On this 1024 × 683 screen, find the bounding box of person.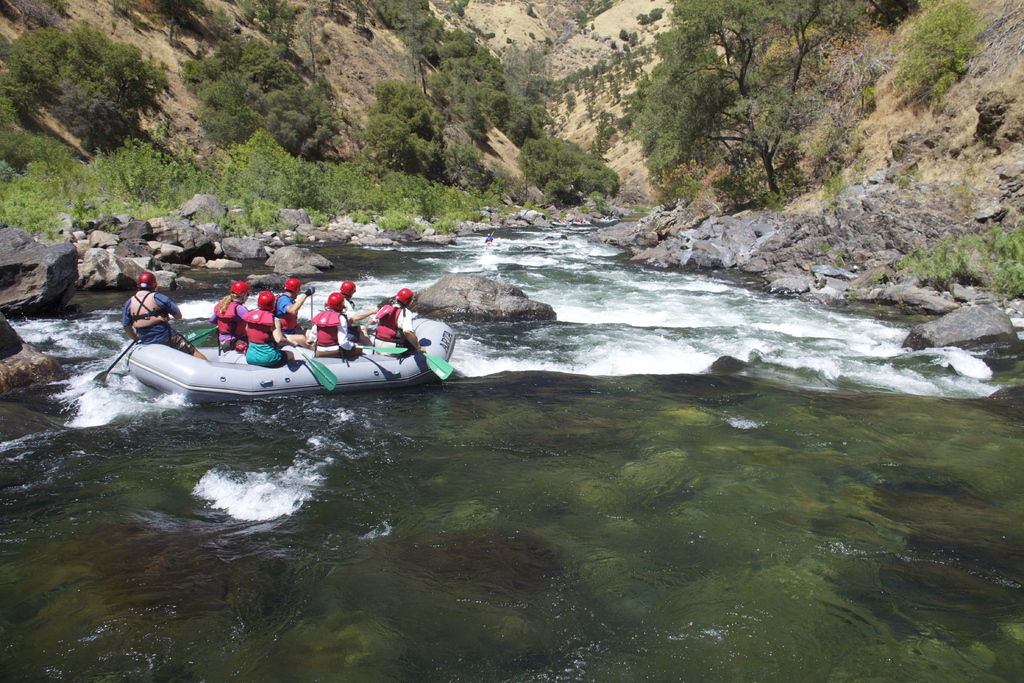
Bounding box: (x1=121, y1=270, x2=204, y2=368).
